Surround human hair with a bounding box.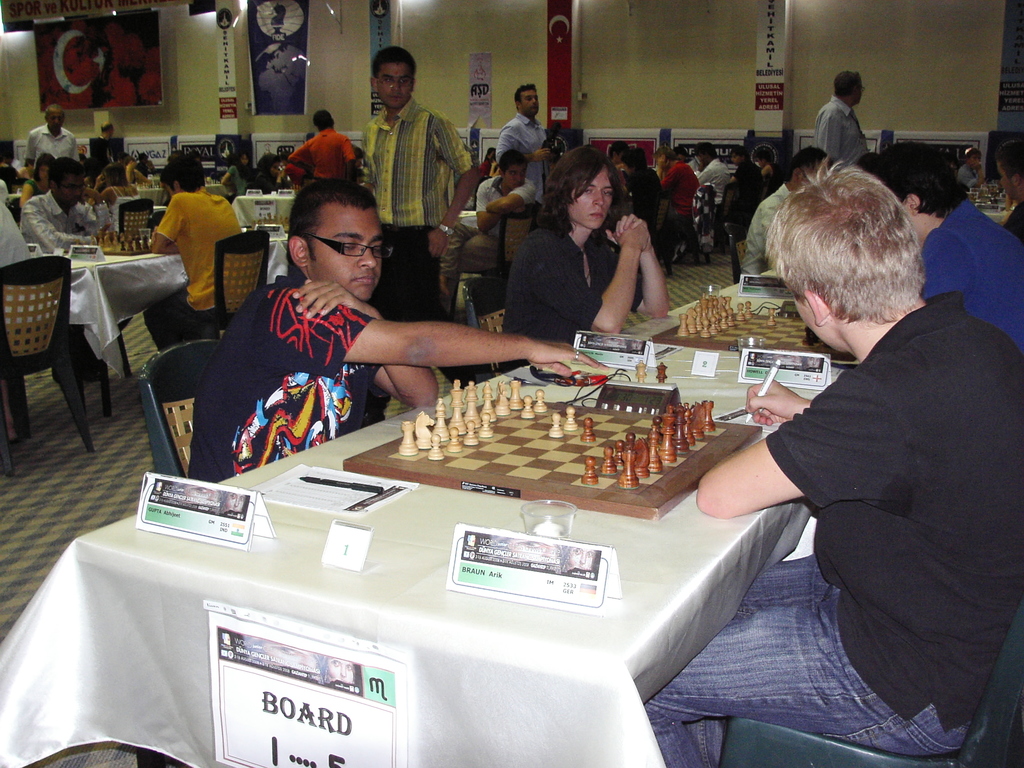
{"left": 515, "top": 84, "right": 537, "bottom": 113}.
